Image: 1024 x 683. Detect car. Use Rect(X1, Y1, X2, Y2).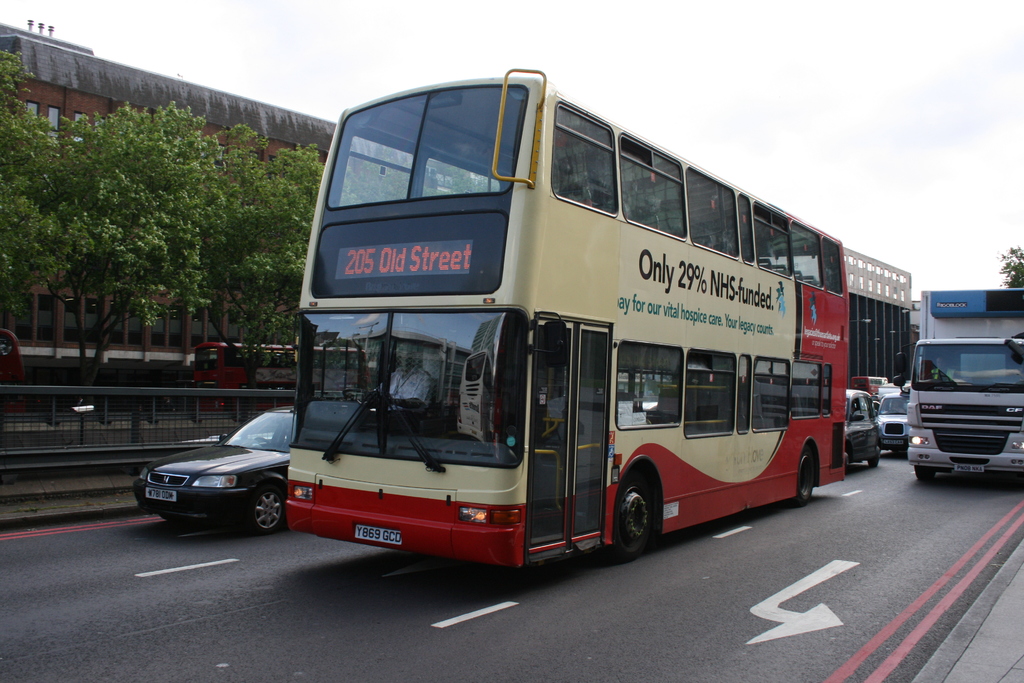
Rect(845, 390, 879, 468).
